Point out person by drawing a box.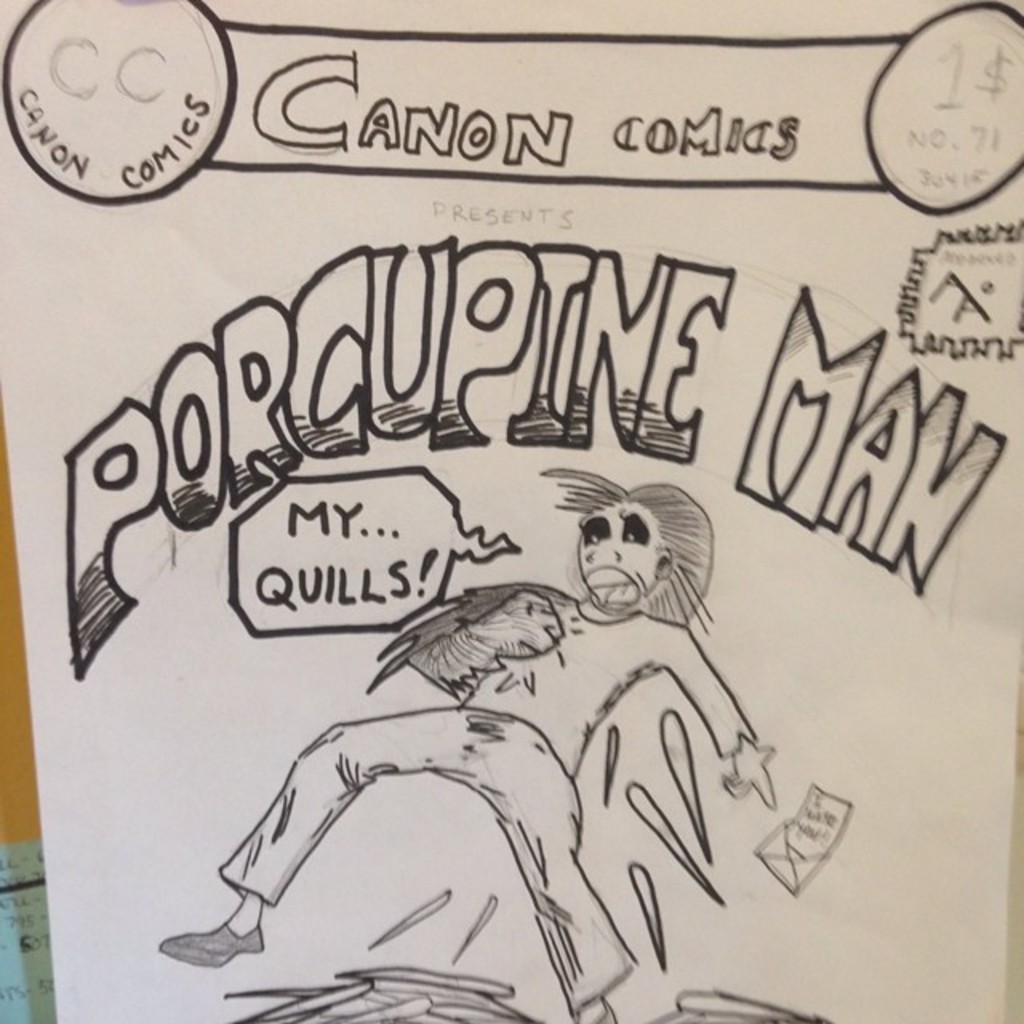
Rect(155, 469, 786, 1022).
